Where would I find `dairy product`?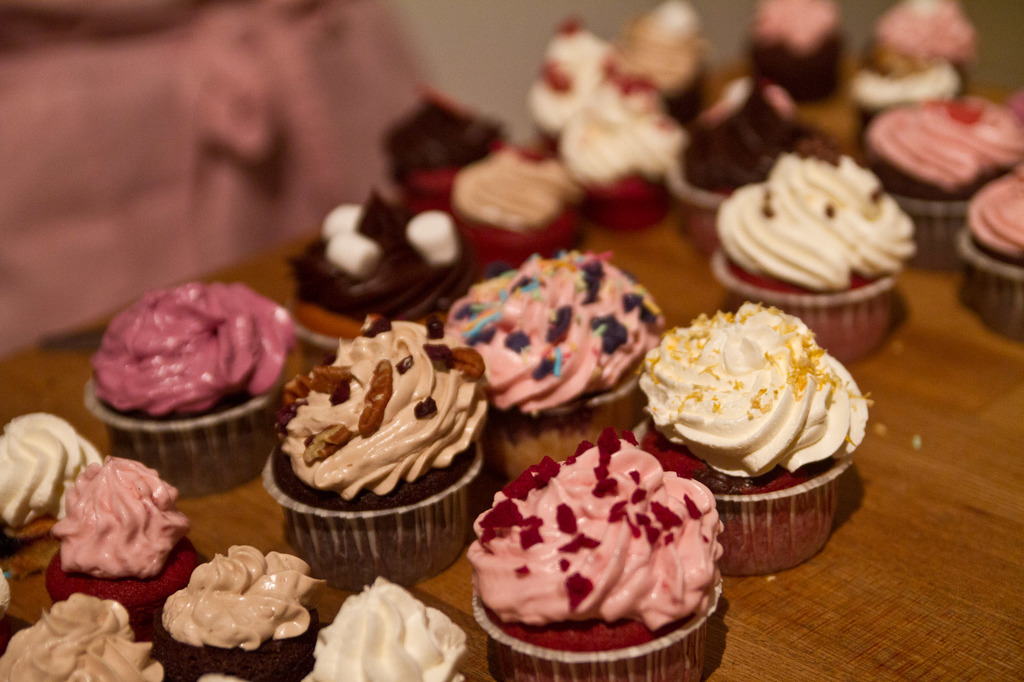
At detection(456, 416, 724, 651).
